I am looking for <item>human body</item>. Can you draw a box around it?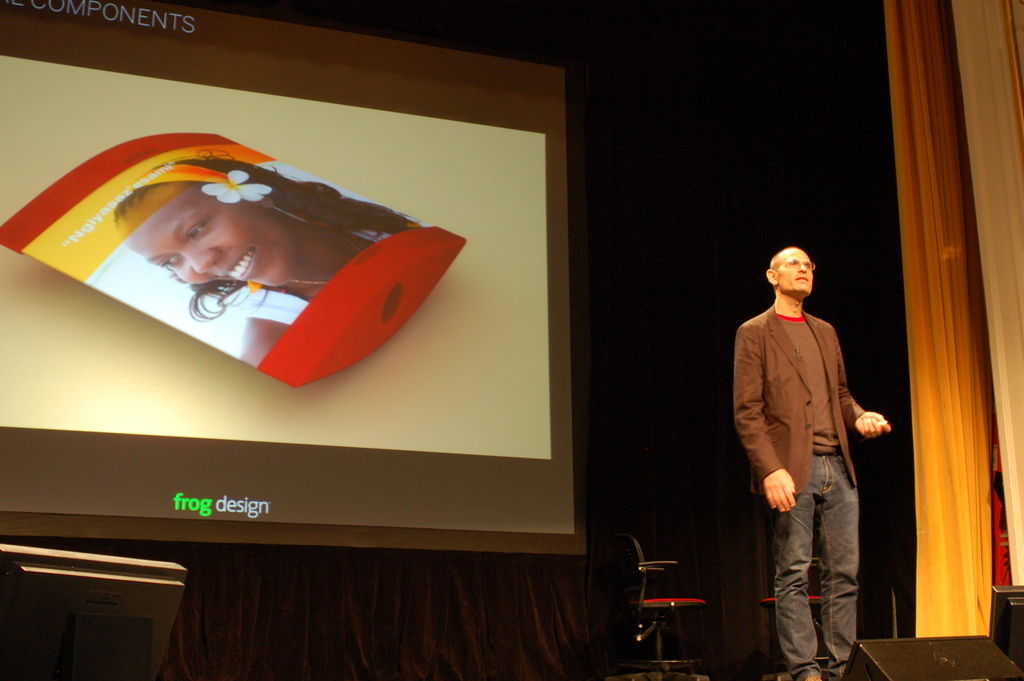
Sure, the bounding box is 749/248/890/678.
